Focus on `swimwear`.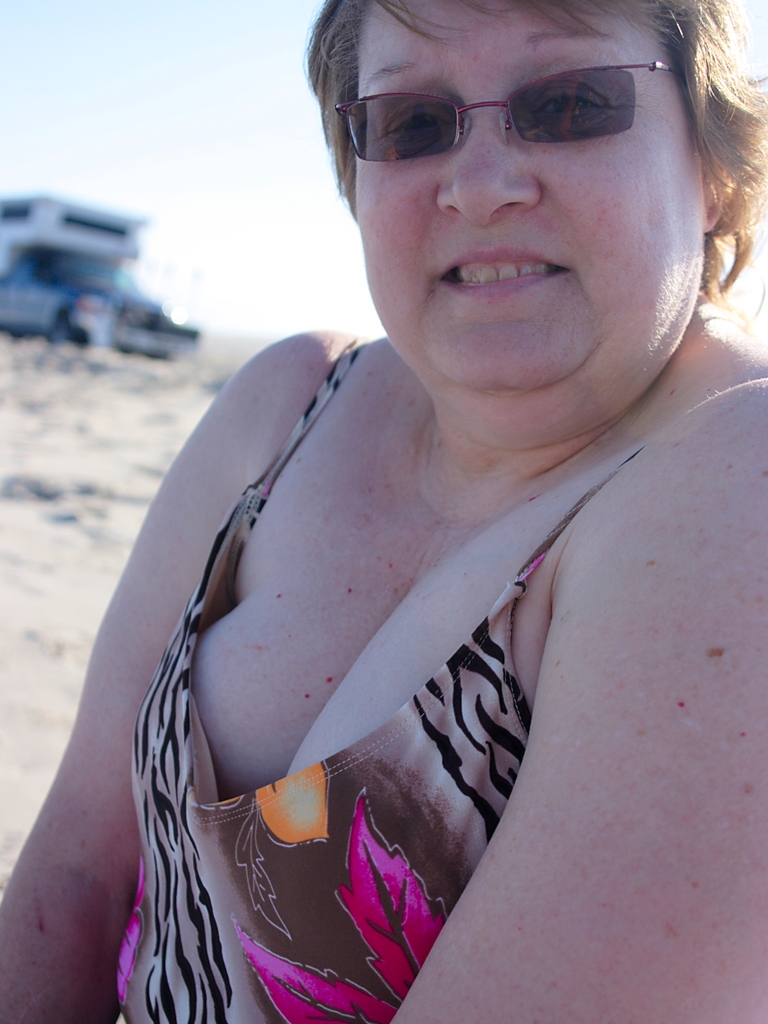
Focused at pyautogui.locateOnScreen(111, 331, 767, 1023).
